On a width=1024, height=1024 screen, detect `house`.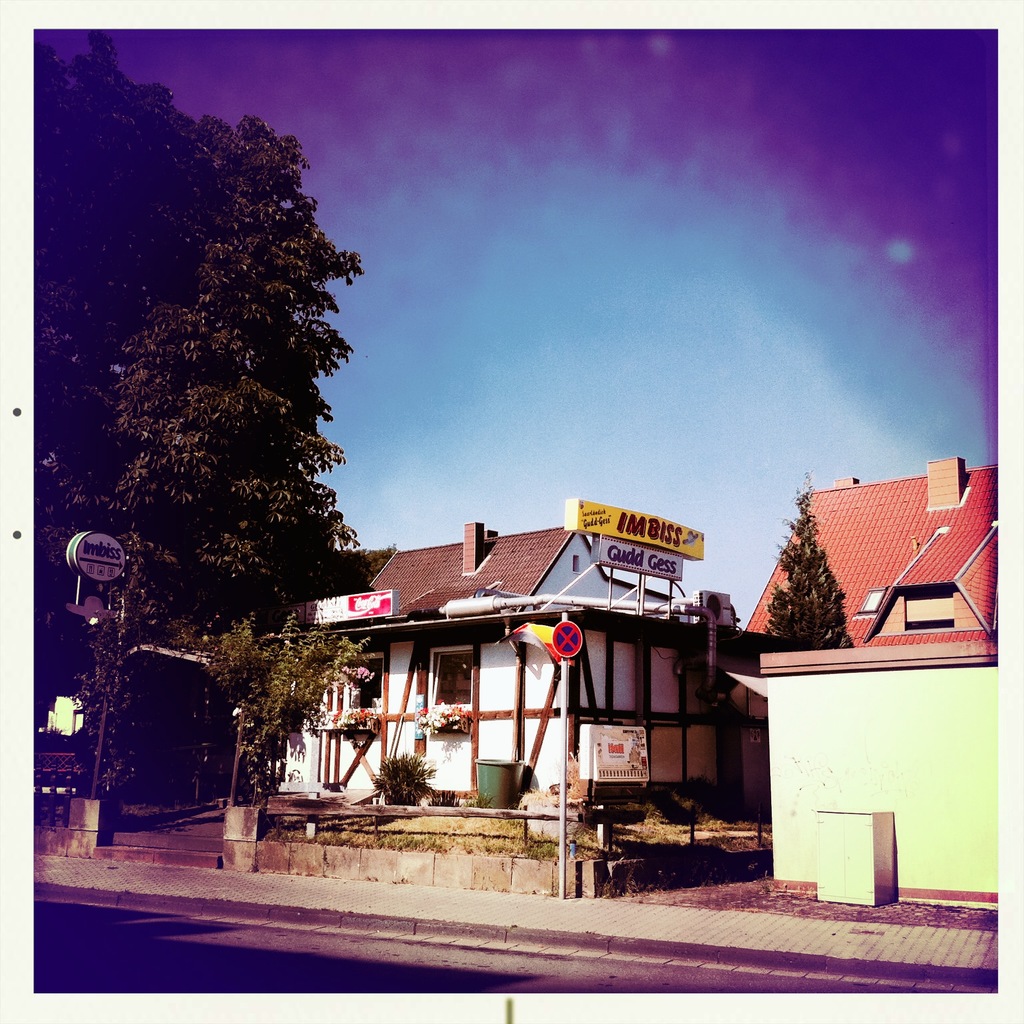
[x1=701, y1=440, x2=1023, y2=899].
